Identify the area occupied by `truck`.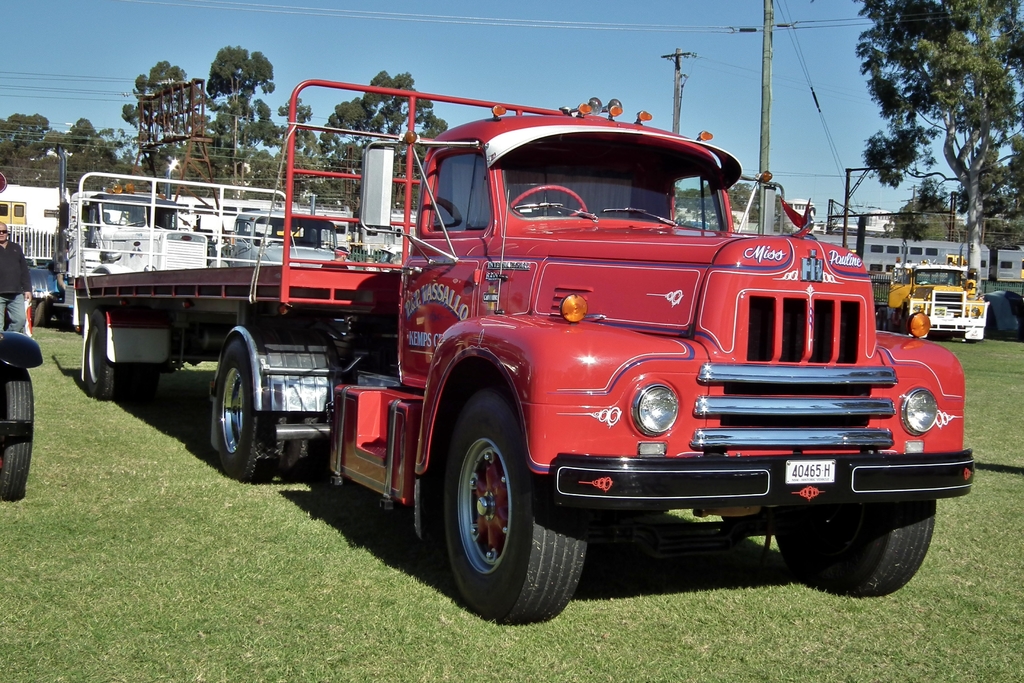
Area: bbox=[0, 197, 221, 336].
